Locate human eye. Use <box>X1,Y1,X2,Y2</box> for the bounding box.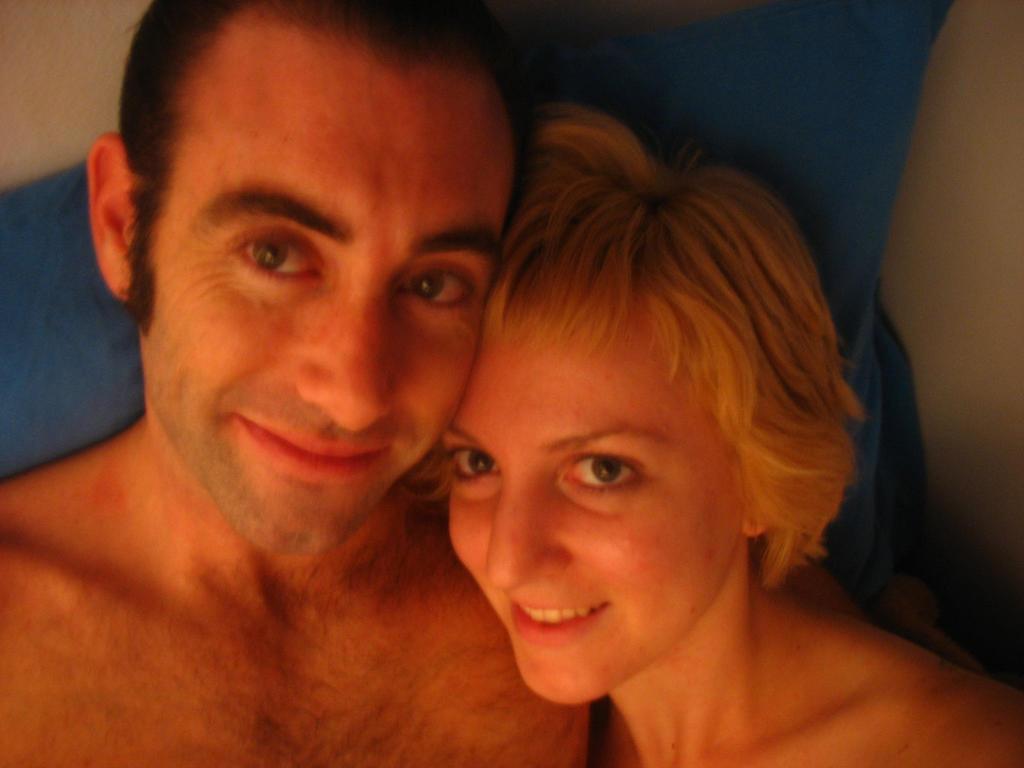
<box>553,442,656,507</box>.
